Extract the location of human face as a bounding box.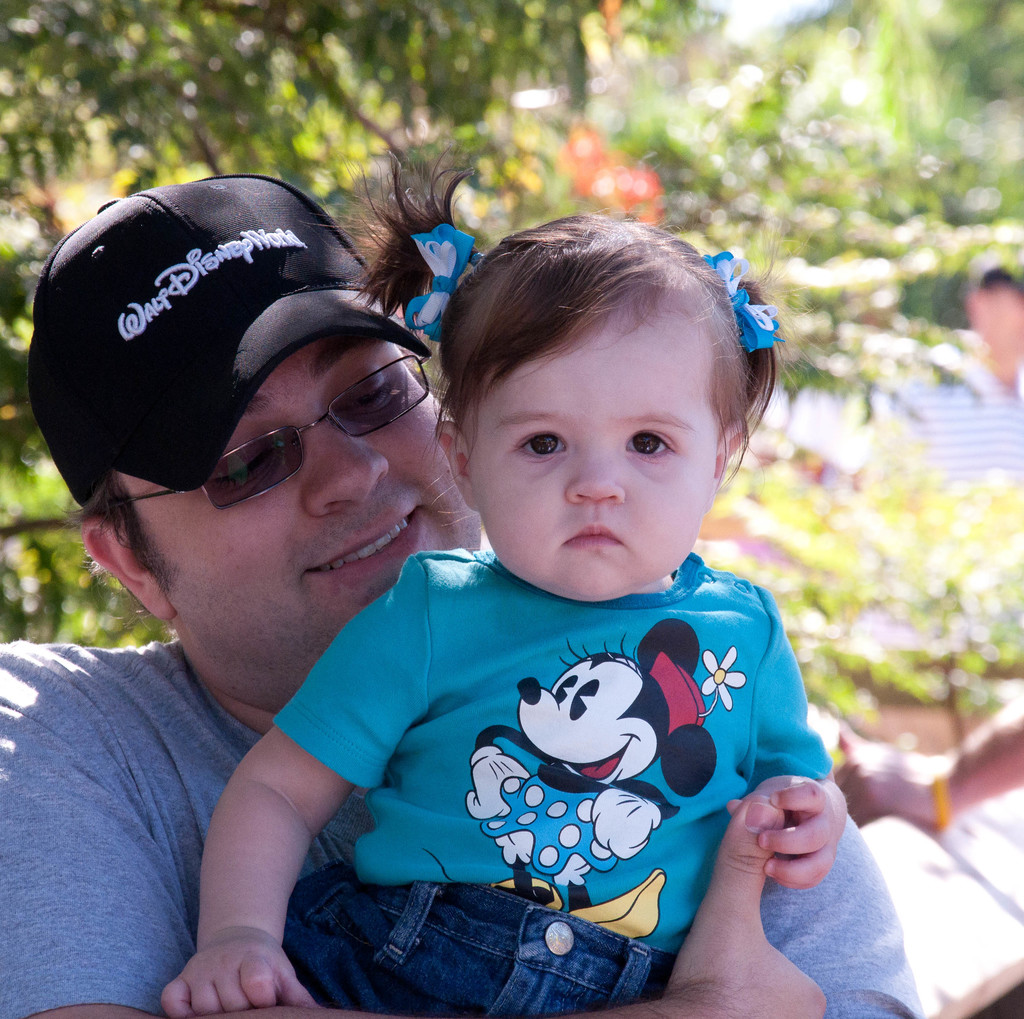
464,285,723,604.
